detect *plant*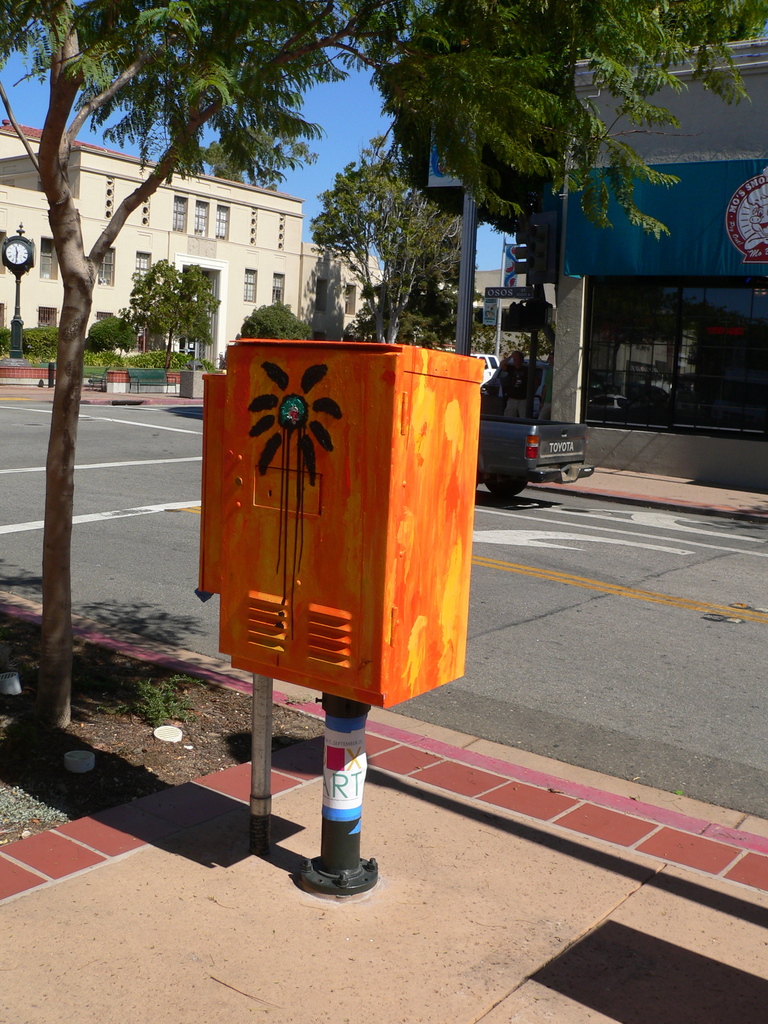
131/669/215/722
